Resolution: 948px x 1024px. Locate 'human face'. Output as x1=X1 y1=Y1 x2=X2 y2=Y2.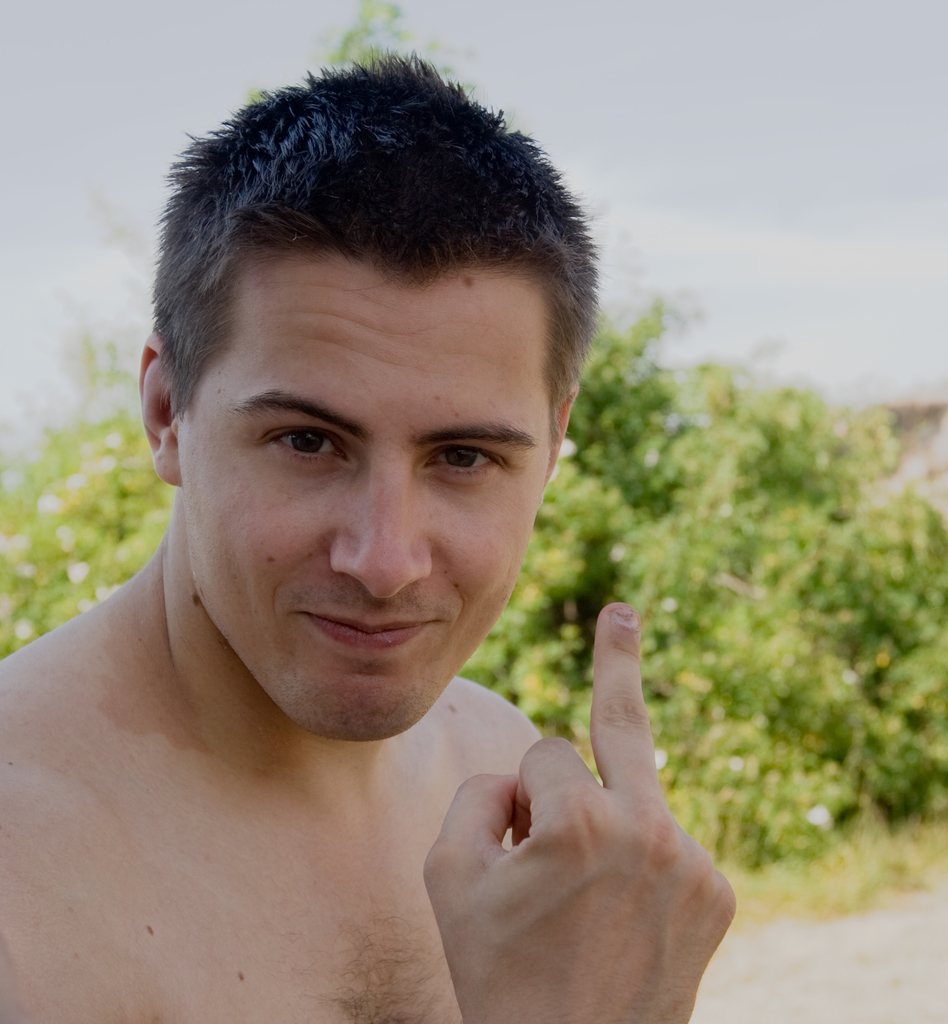
x1=181 y1=287 x2=552 y2=743.
